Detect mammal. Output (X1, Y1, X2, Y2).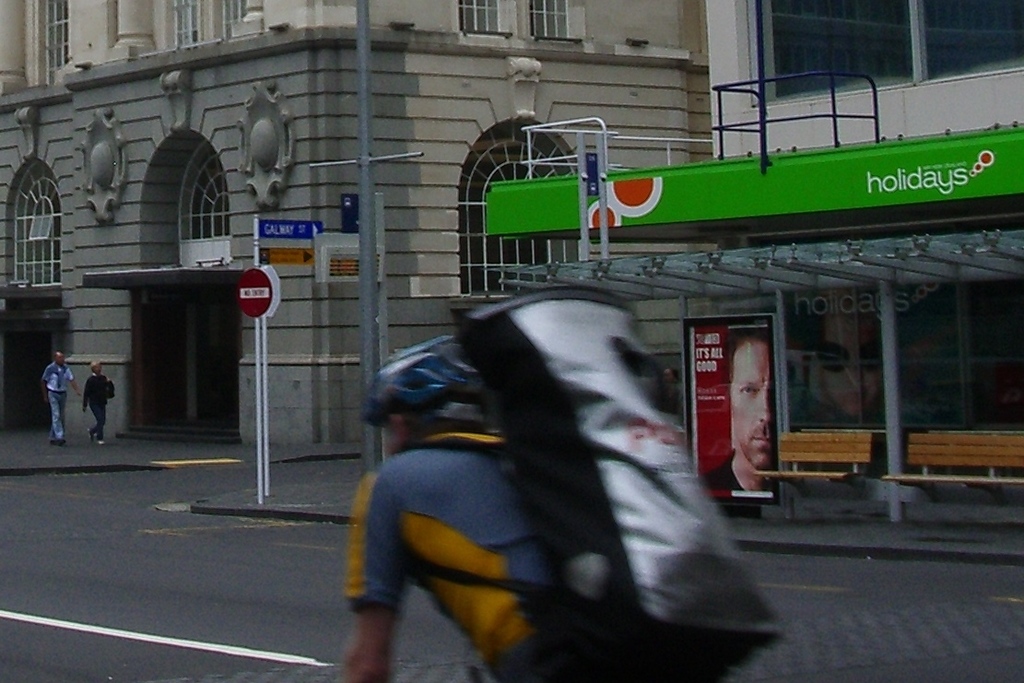
(42, 351, 80, 439).
